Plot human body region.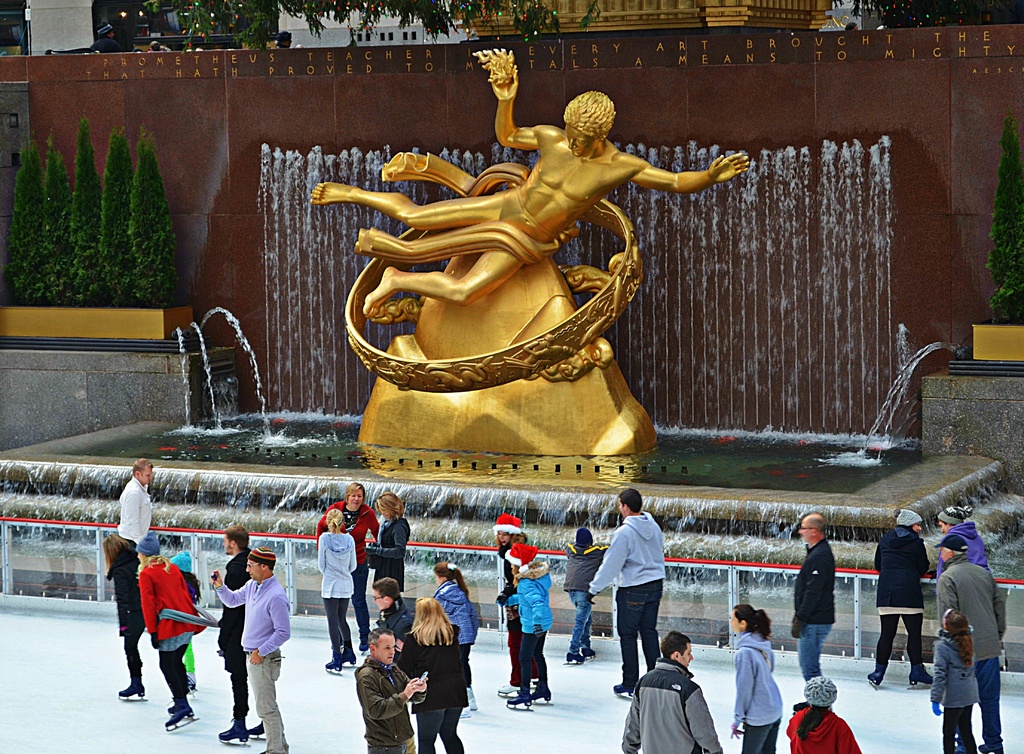
Plotted at 506, 548, 546, 707.
